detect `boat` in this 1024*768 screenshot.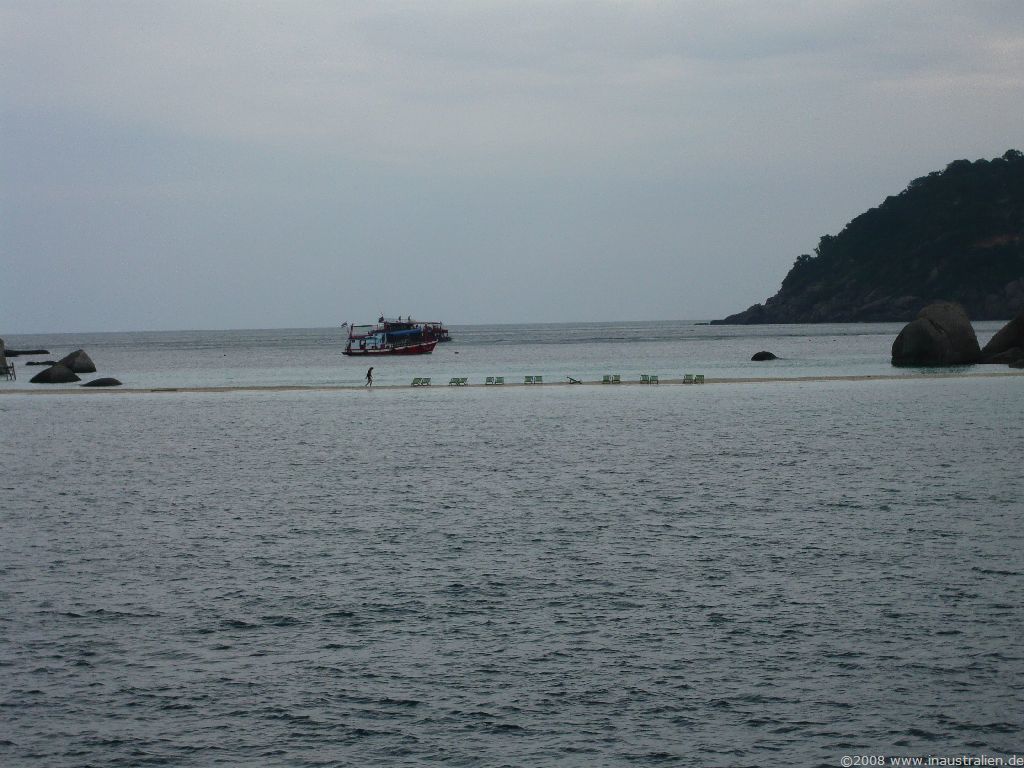
Detection: bbox(339, 294, 449, 360).
